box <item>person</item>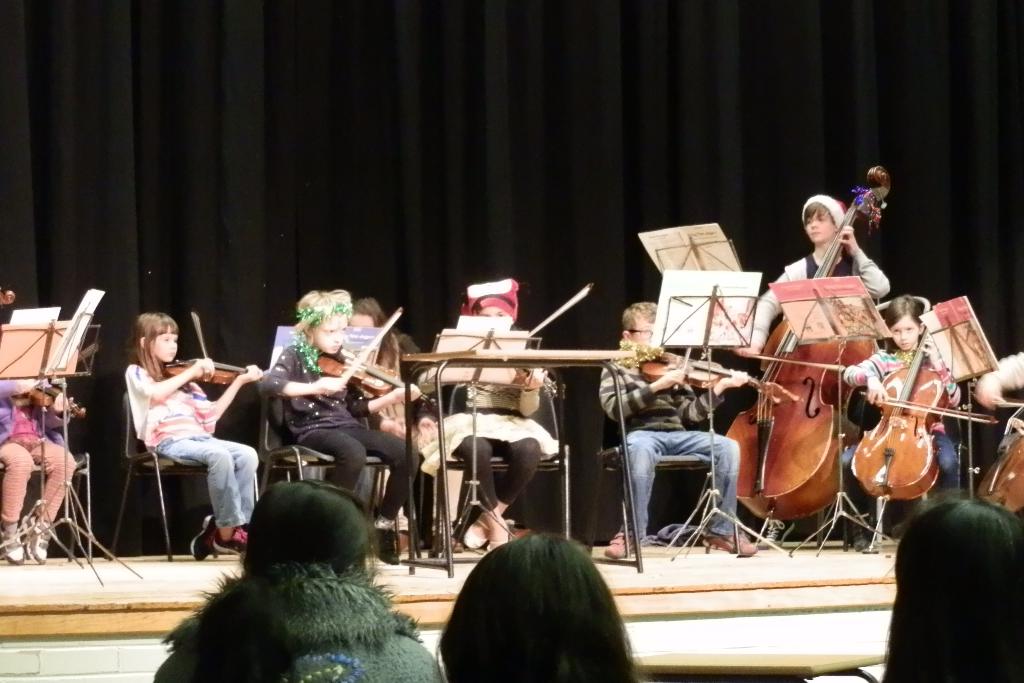
{"x1": 968, "y1": 352, "x2": 1023, "y2": 423}
